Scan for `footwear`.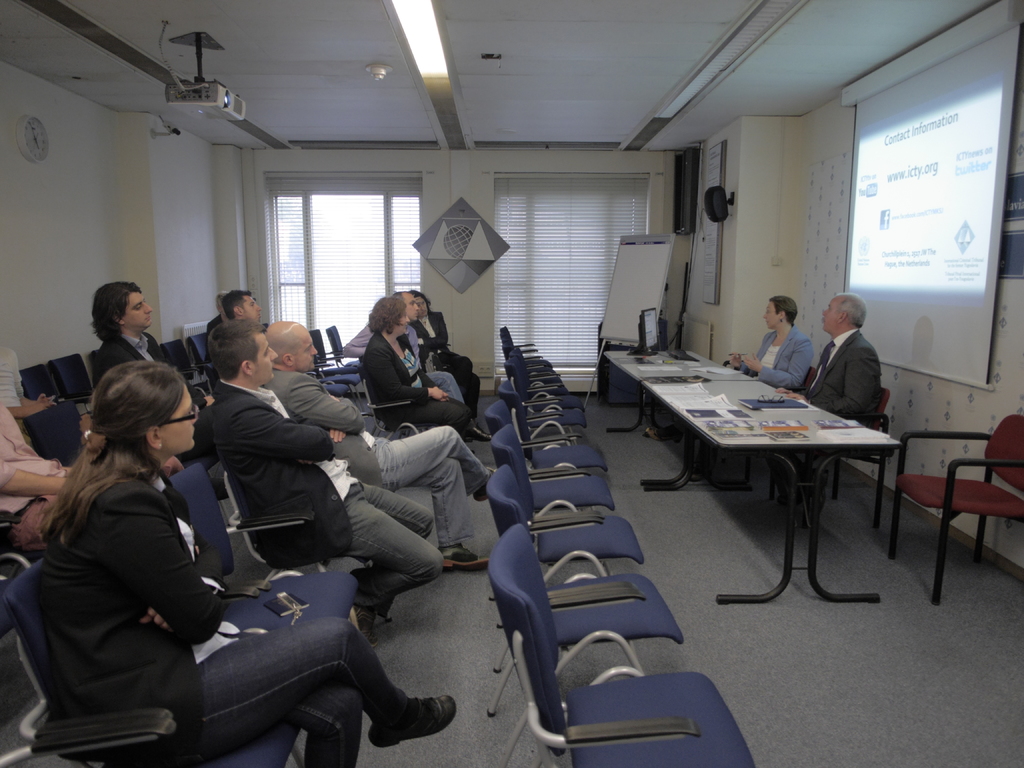
Scan result: [775, 465, 805, 505].
